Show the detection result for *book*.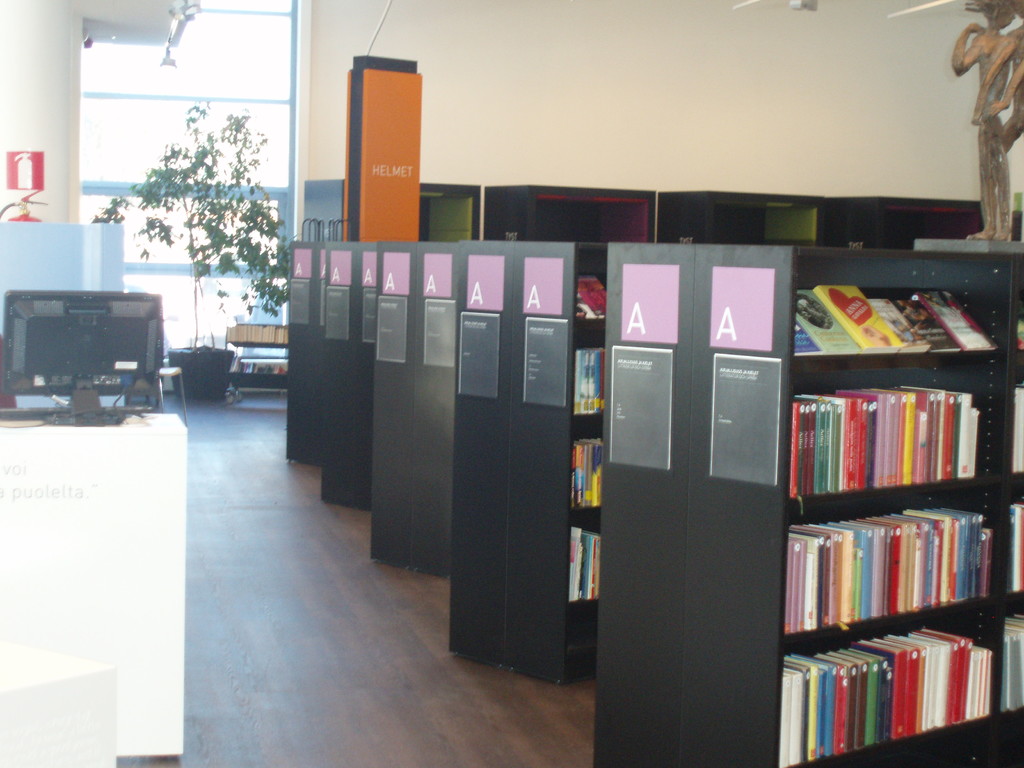
{"left": 1007, "top": 500, "right": 1023, "bottom": 595}.
